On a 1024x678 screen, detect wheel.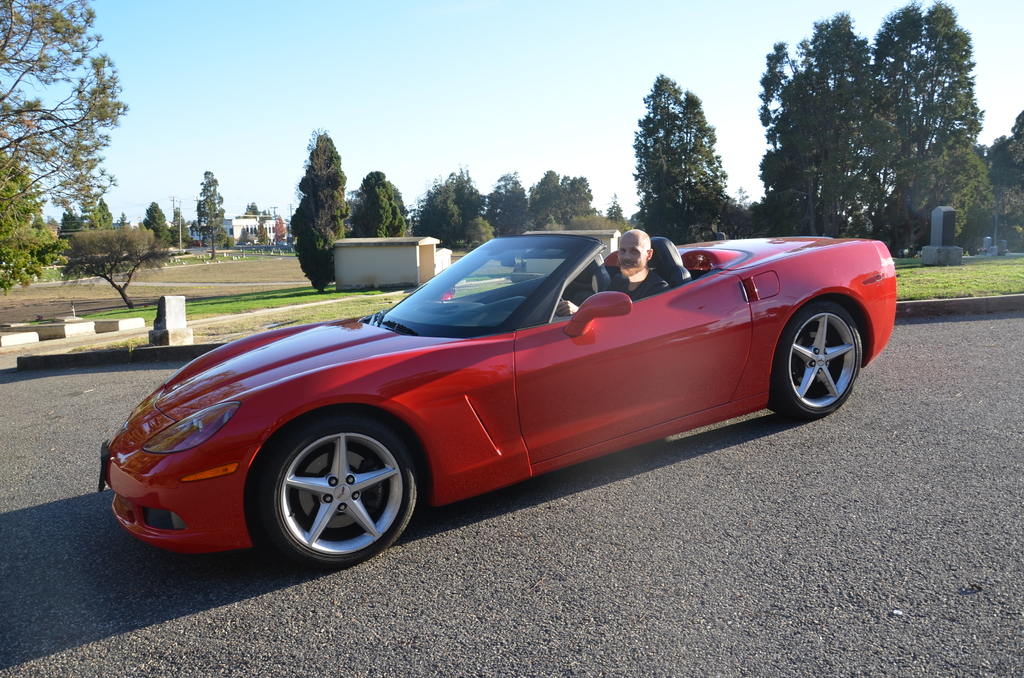
[257, 407, 419, 572].
